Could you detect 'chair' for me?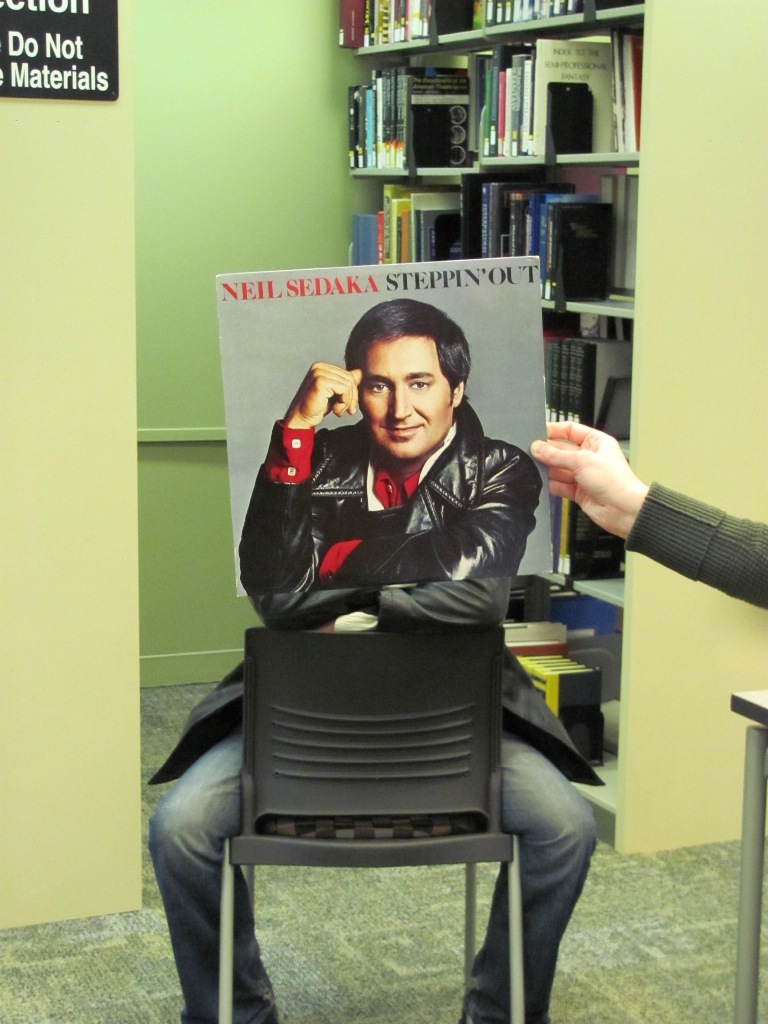
Detection result: 220/624/524/1023.
